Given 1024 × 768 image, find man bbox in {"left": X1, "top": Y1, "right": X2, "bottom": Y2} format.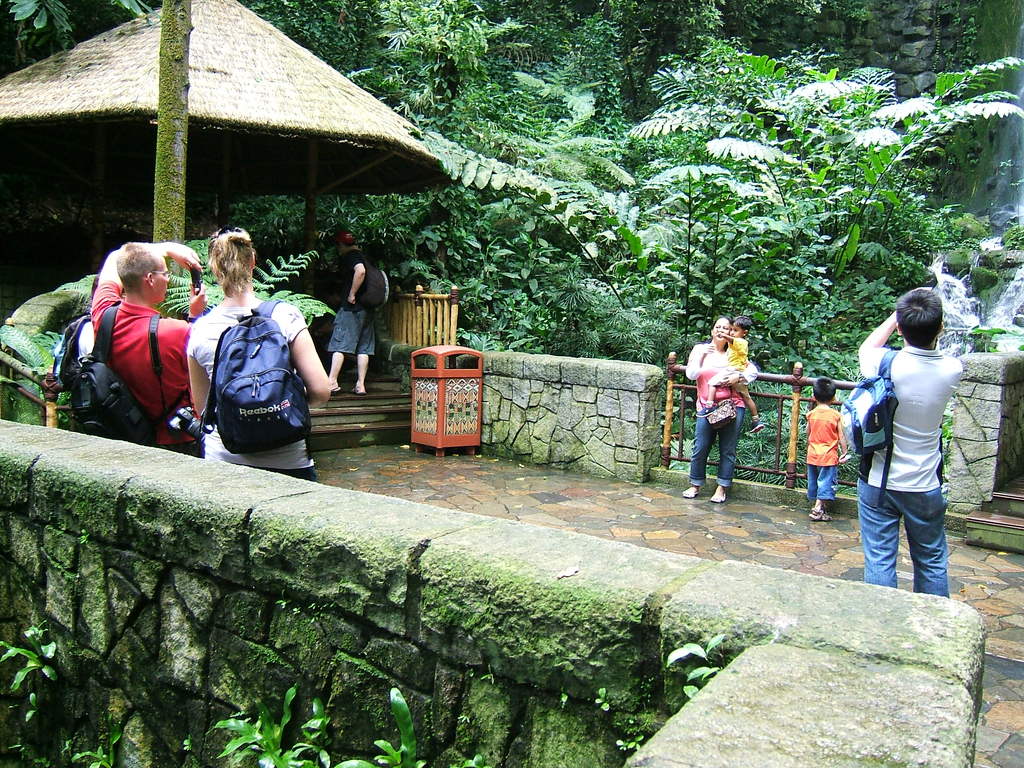
{"left": 328, "top": 224, "right": 384, "bottom": 395}.
